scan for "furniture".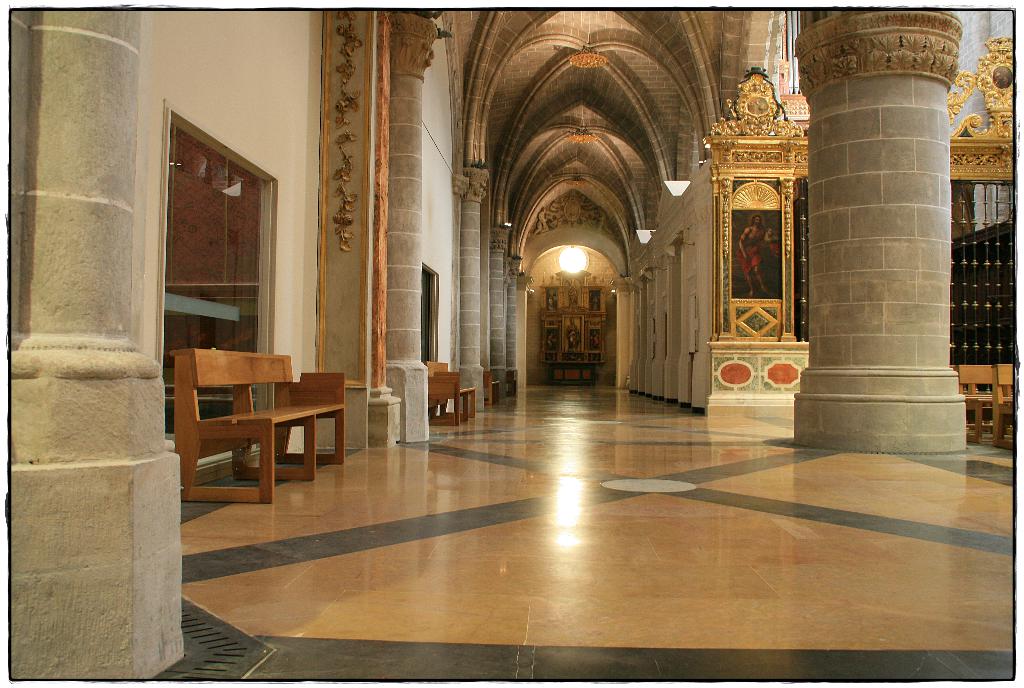
Scan result: region(168, 348, 347, 504).
